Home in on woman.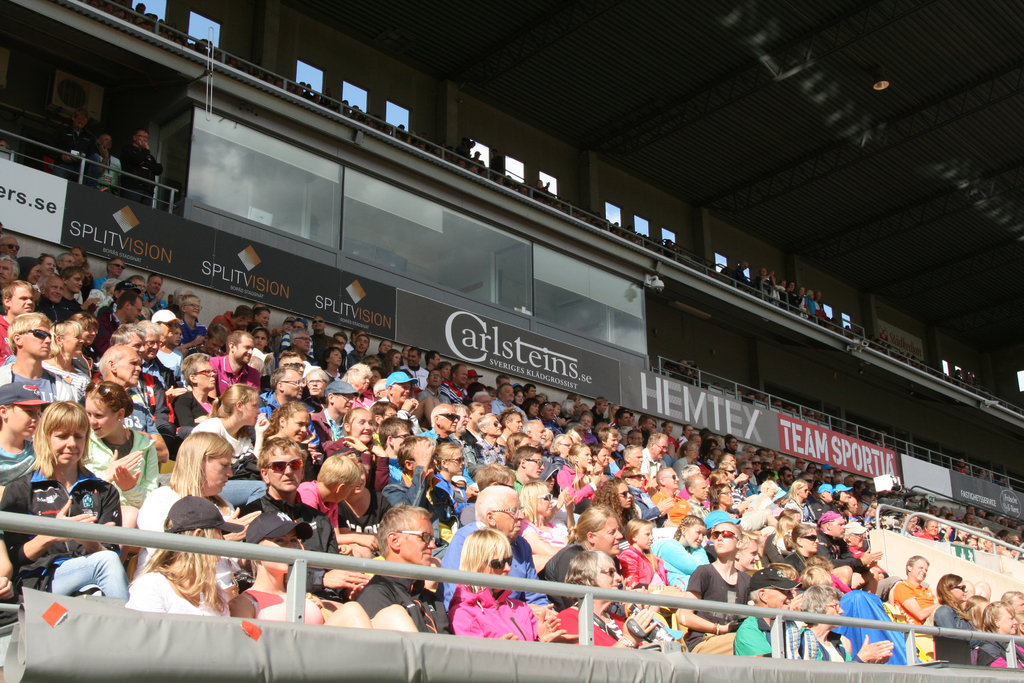
Homed in at l=496, t=409, r=524, b=443.
